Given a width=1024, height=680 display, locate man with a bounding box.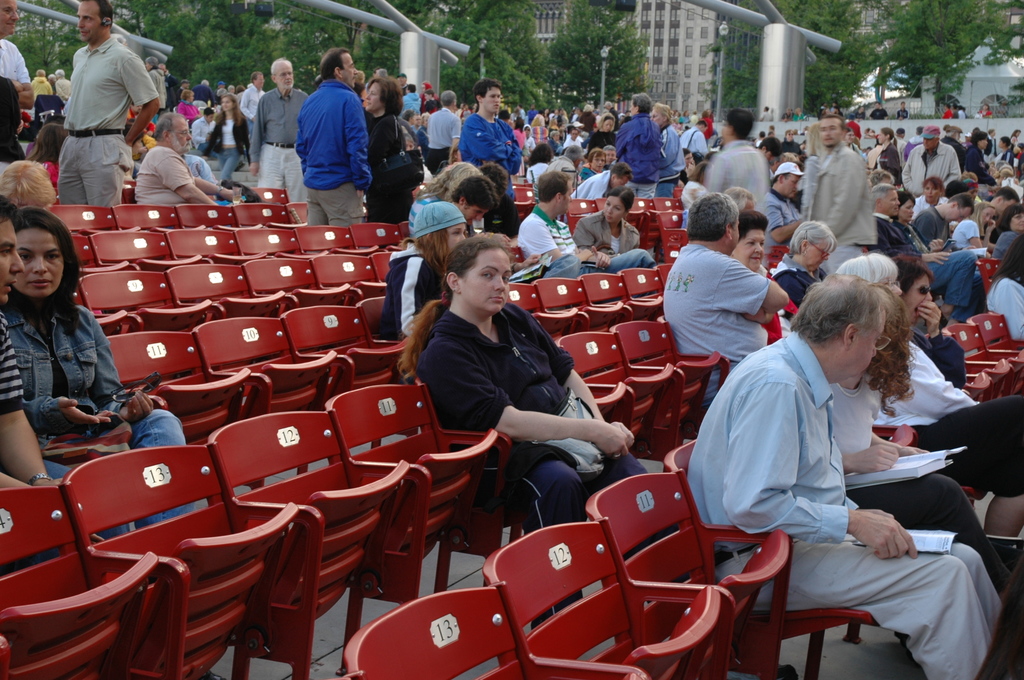
Located: region(892, 102, 910, 124).
